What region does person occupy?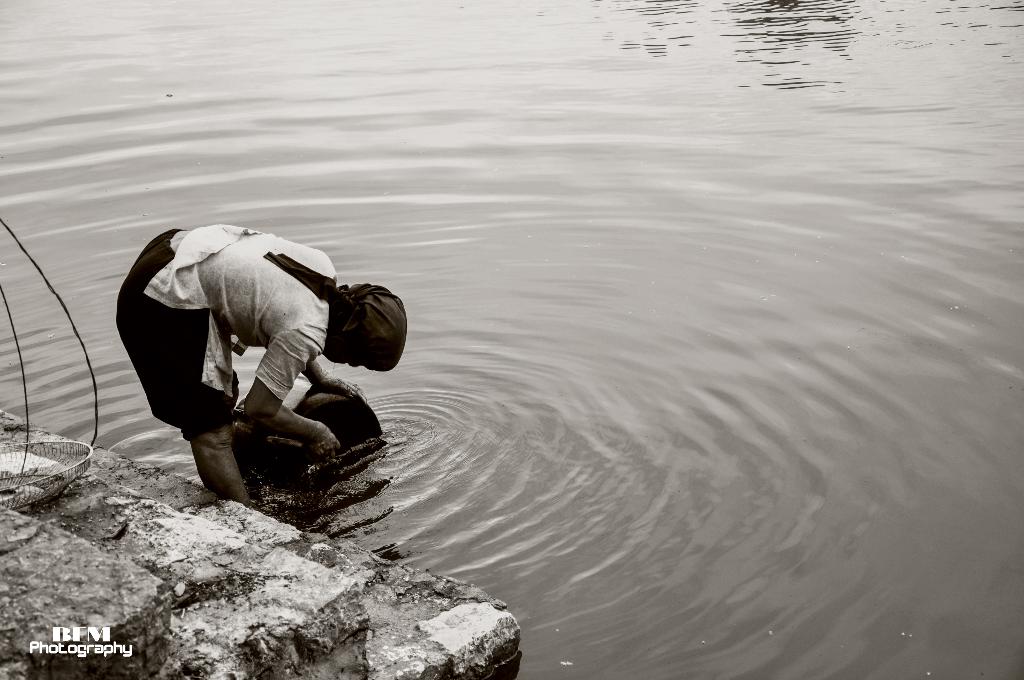
crop(118, 190, 401, 543).
